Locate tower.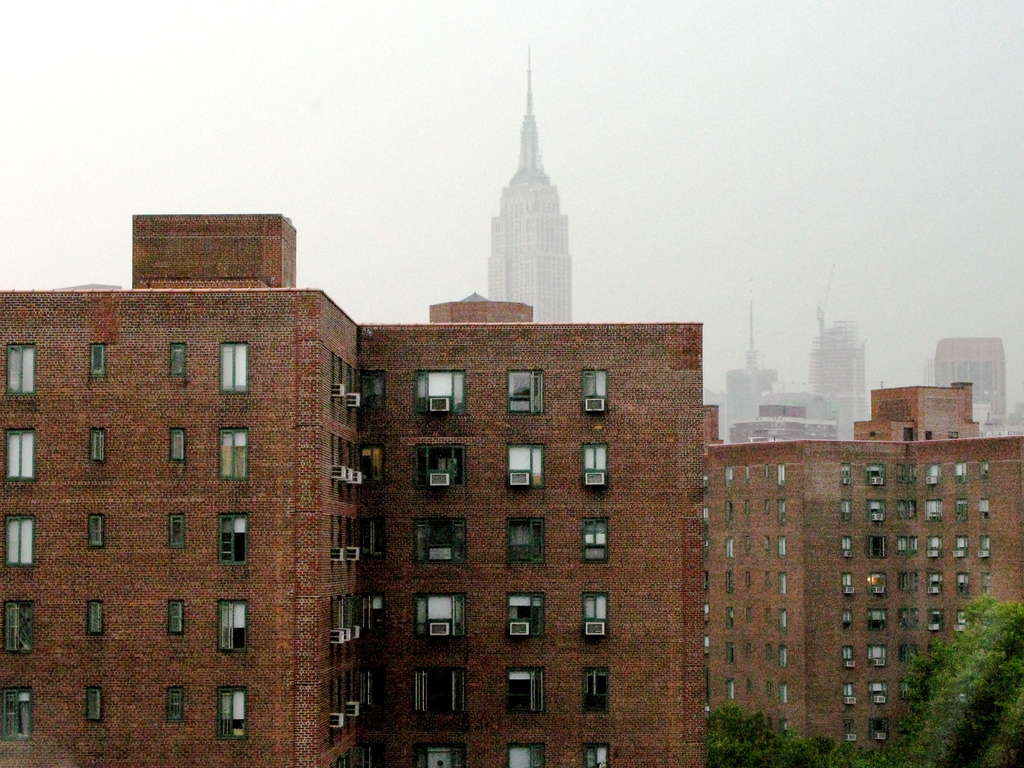
Bounding box: [x1=485, y1=49, x2=573, y2=323].
